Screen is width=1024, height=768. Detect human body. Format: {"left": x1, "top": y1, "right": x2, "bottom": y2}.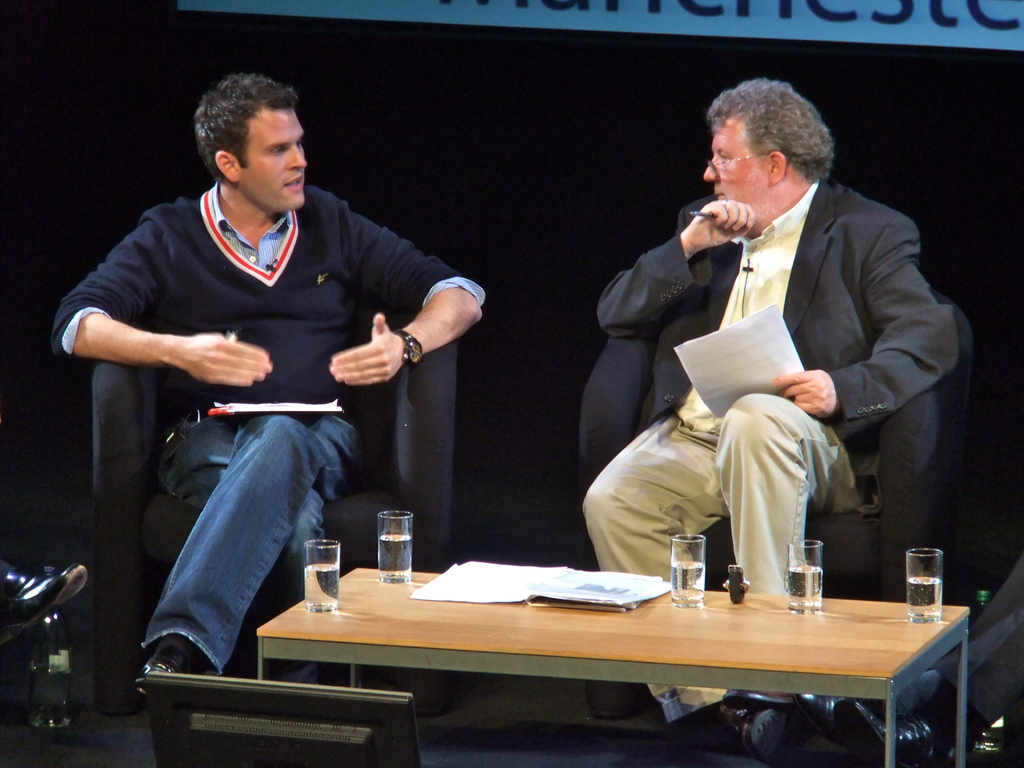
{"left": 580, "top": 176, "right": 963, "bottom": 767}.
